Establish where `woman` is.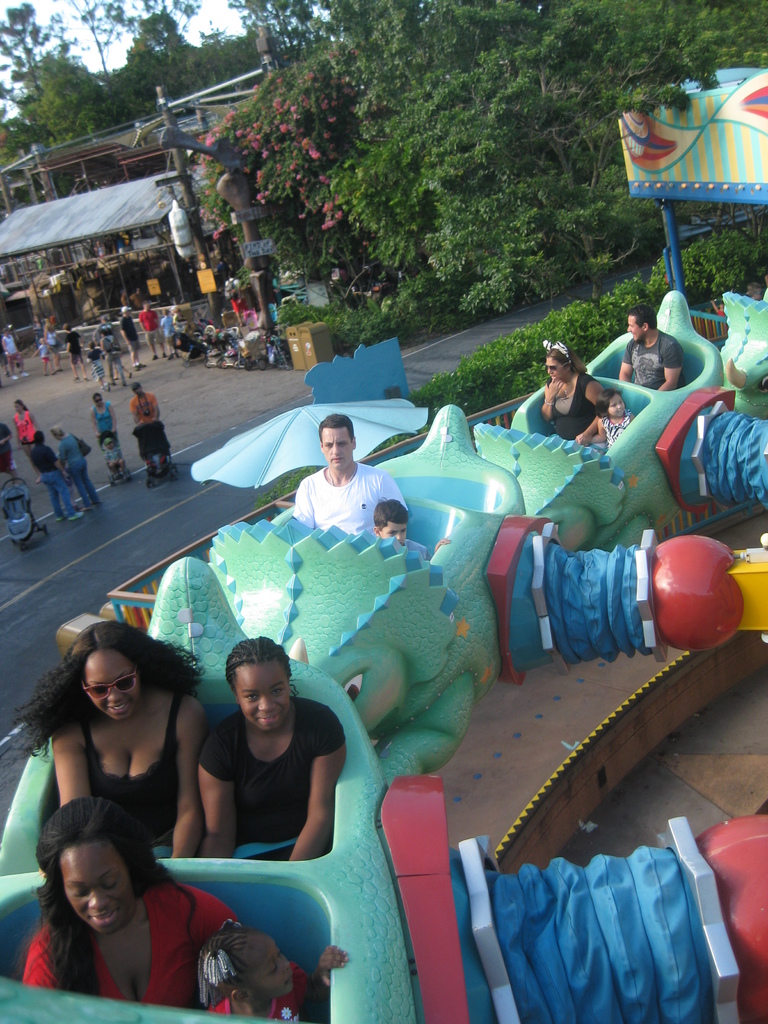
Established at (0, 620, 217, 867).
